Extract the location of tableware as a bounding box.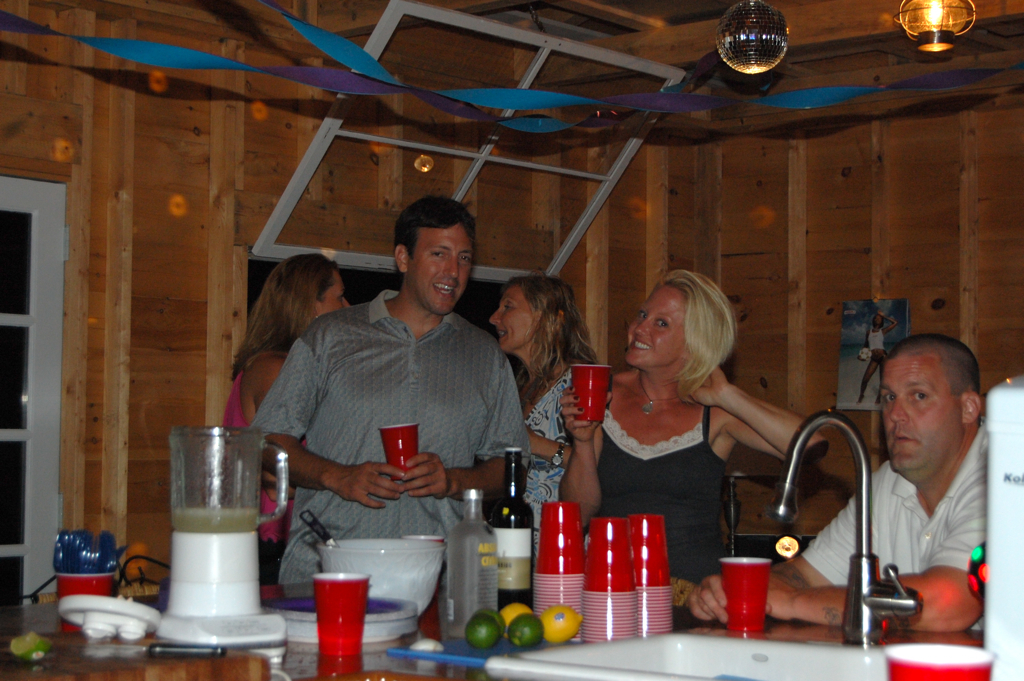
rect(50, 570, 116, 627).
